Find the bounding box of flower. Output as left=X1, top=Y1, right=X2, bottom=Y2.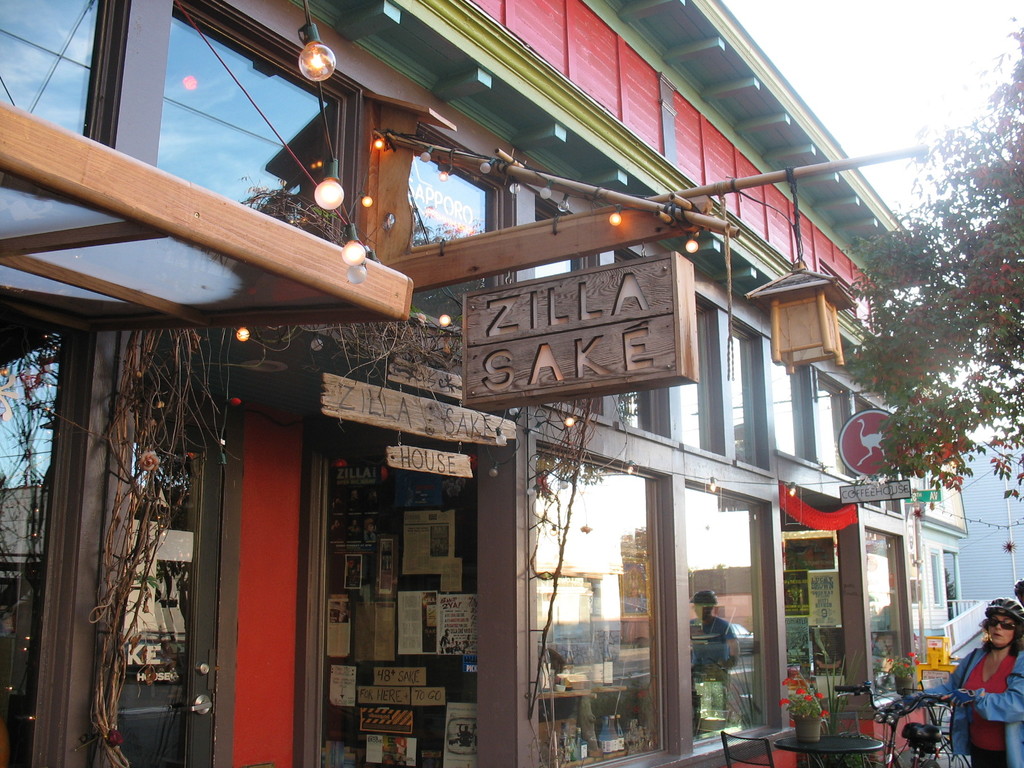
left=813, top=694, right=824, bottom=699.
